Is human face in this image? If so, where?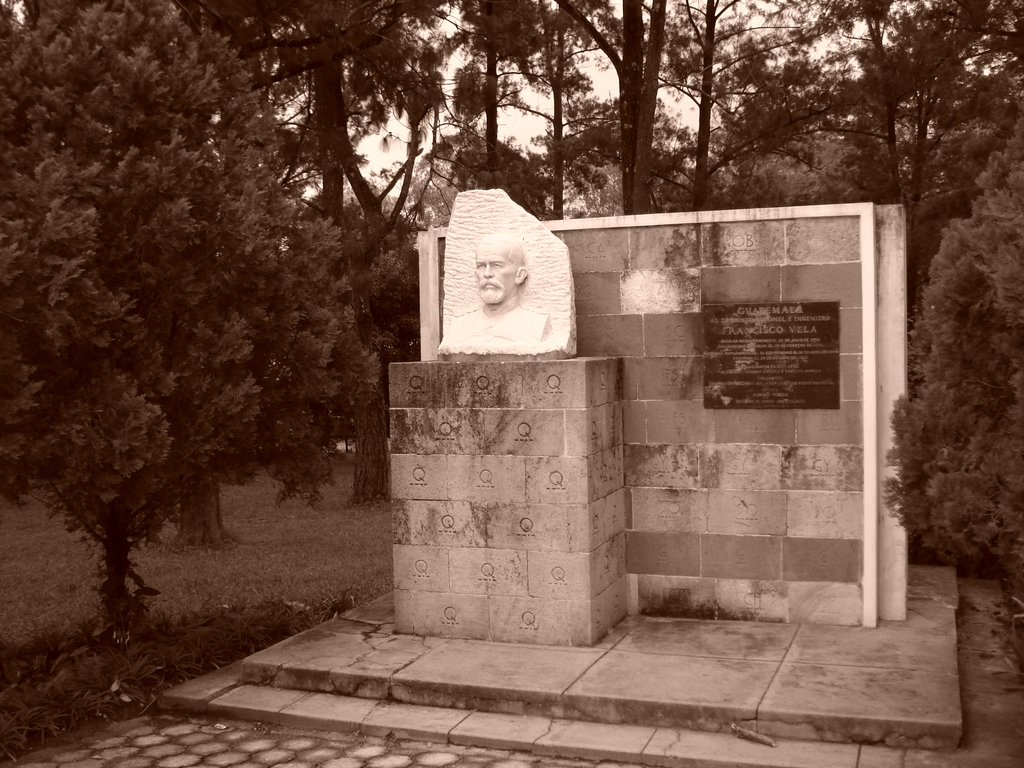
Yes, at detection(477, 243, 516, 301).
